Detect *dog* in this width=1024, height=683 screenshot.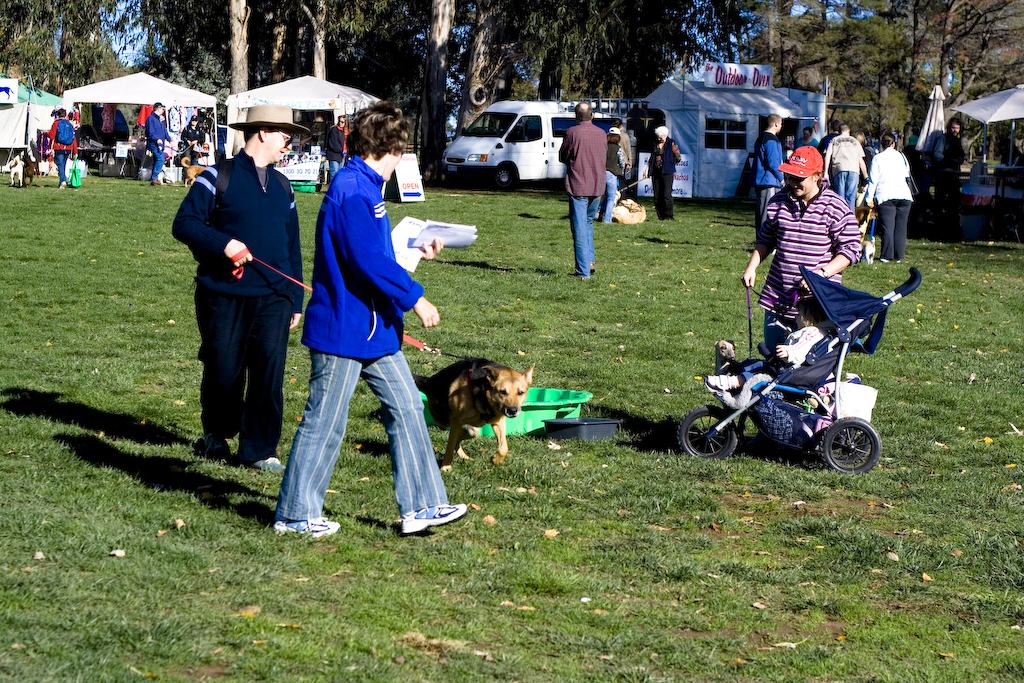
Detection: bbox=(402, 358, 549, 469).
